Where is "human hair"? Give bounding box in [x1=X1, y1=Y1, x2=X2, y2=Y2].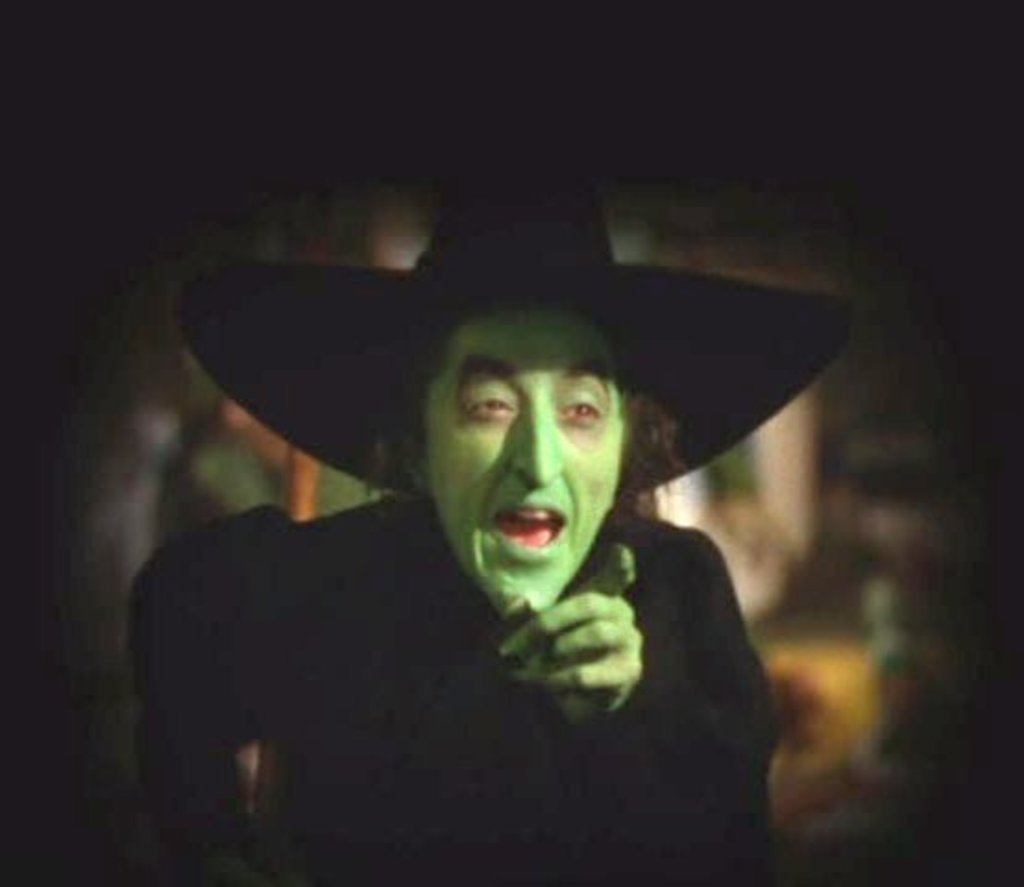
[x1=362, y1=283, x2=693, y2=558].
